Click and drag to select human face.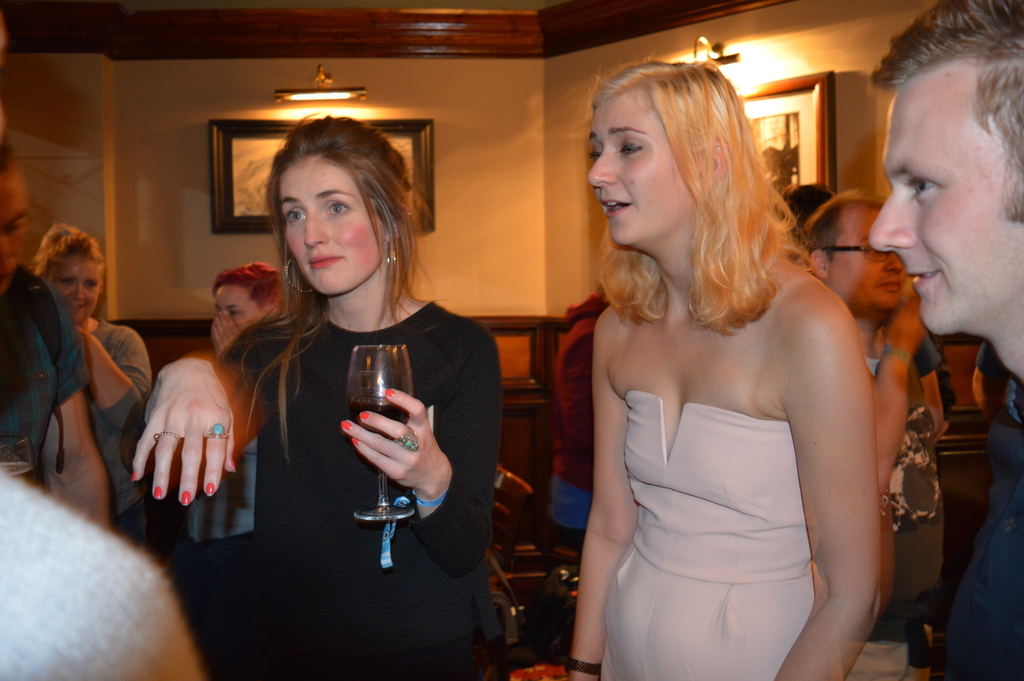
Selection: {"x1": 867, "y1": 61, "x2": 1023, "y2": 338}.
